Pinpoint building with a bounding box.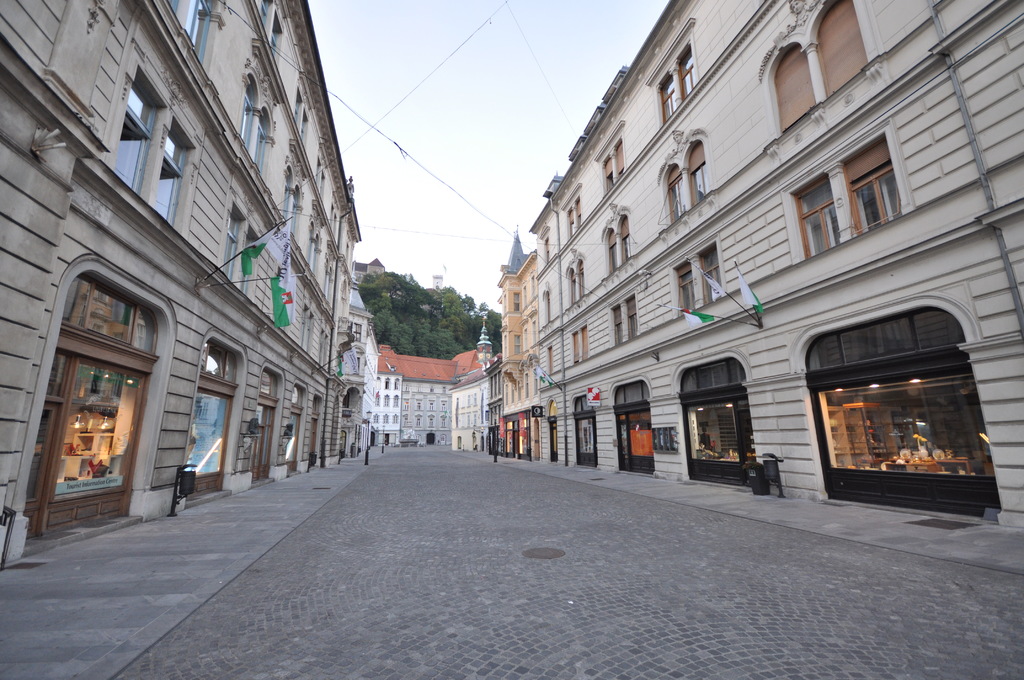
[x1=364, y1=342, x2=502, y2=447].
